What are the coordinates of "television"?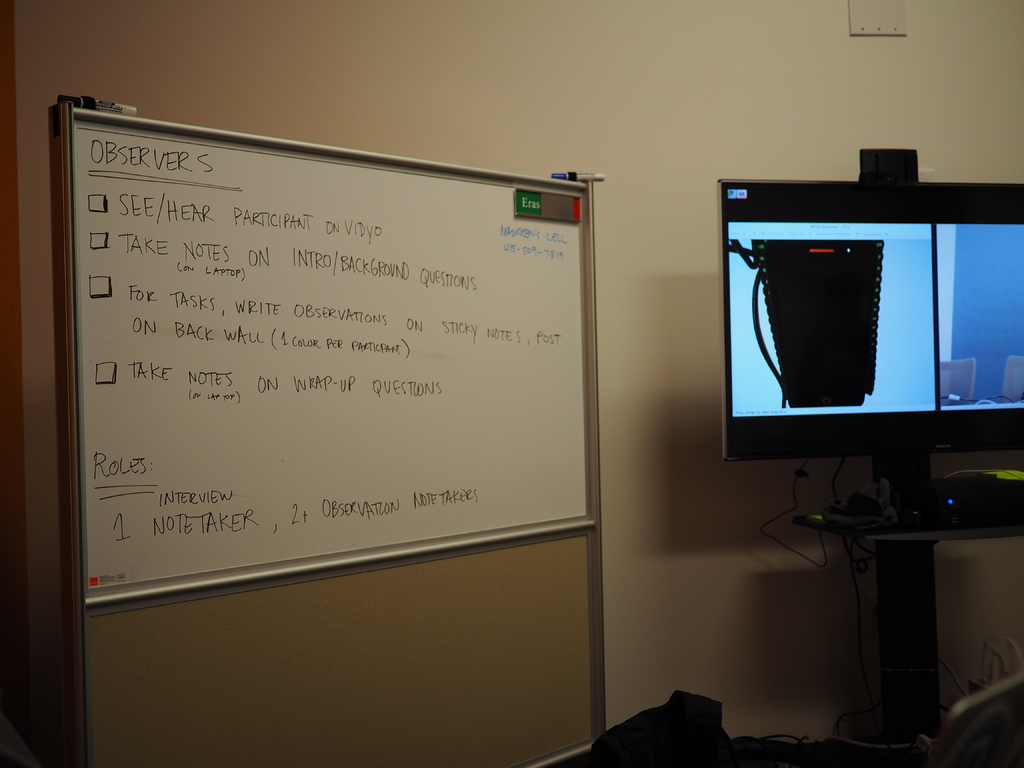
bbox=(719, 179, 1023, 465).
